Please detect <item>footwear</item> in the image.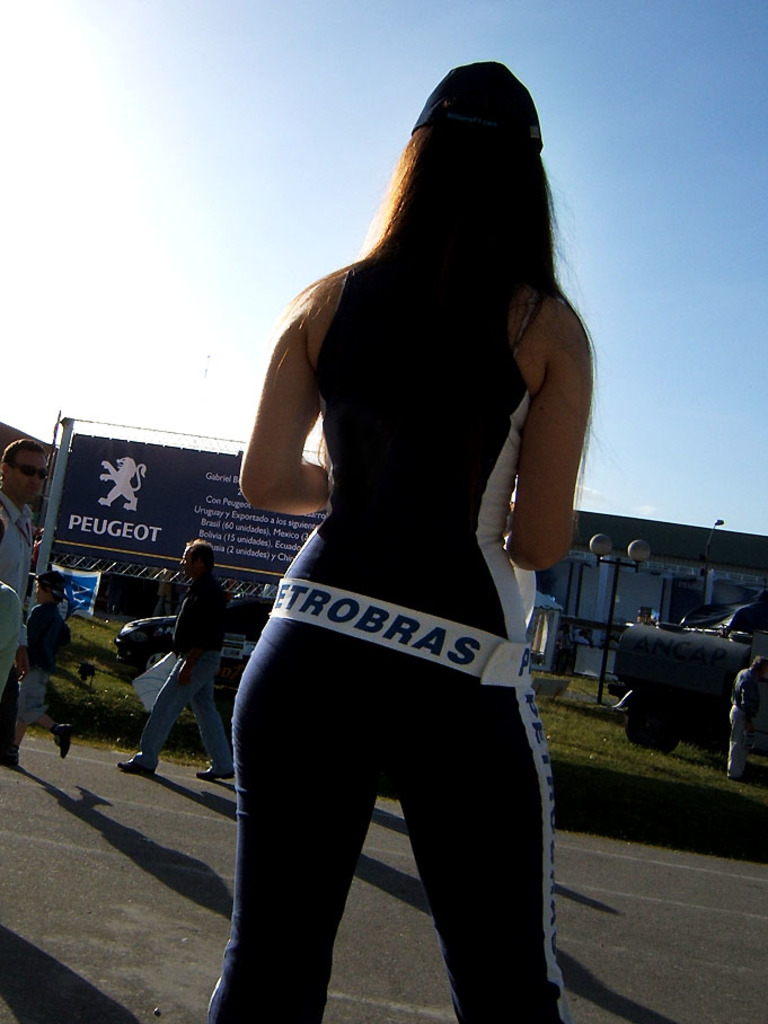
[left=195, top=765, right=235, bottom=786].
